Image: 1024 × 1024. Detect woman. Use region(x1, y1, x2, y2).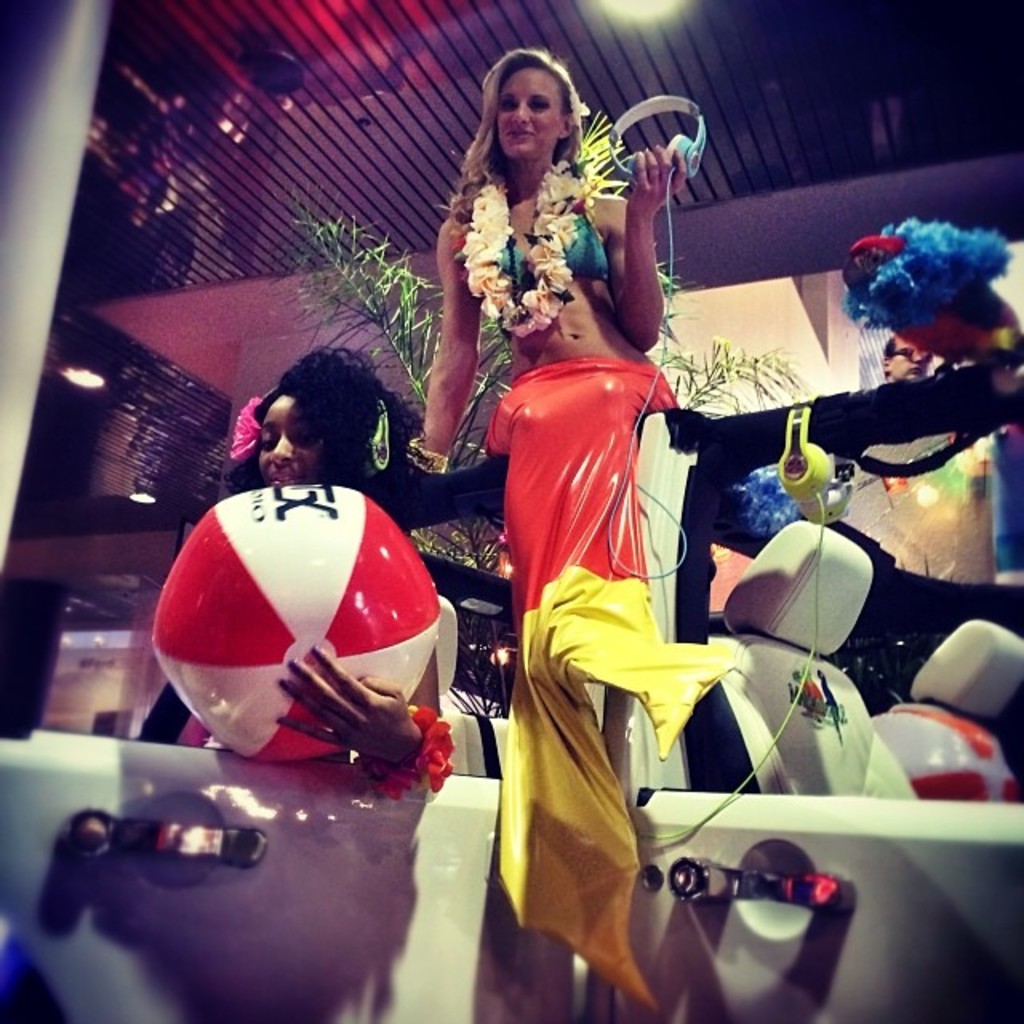
region(437, 74, 715, 933).
